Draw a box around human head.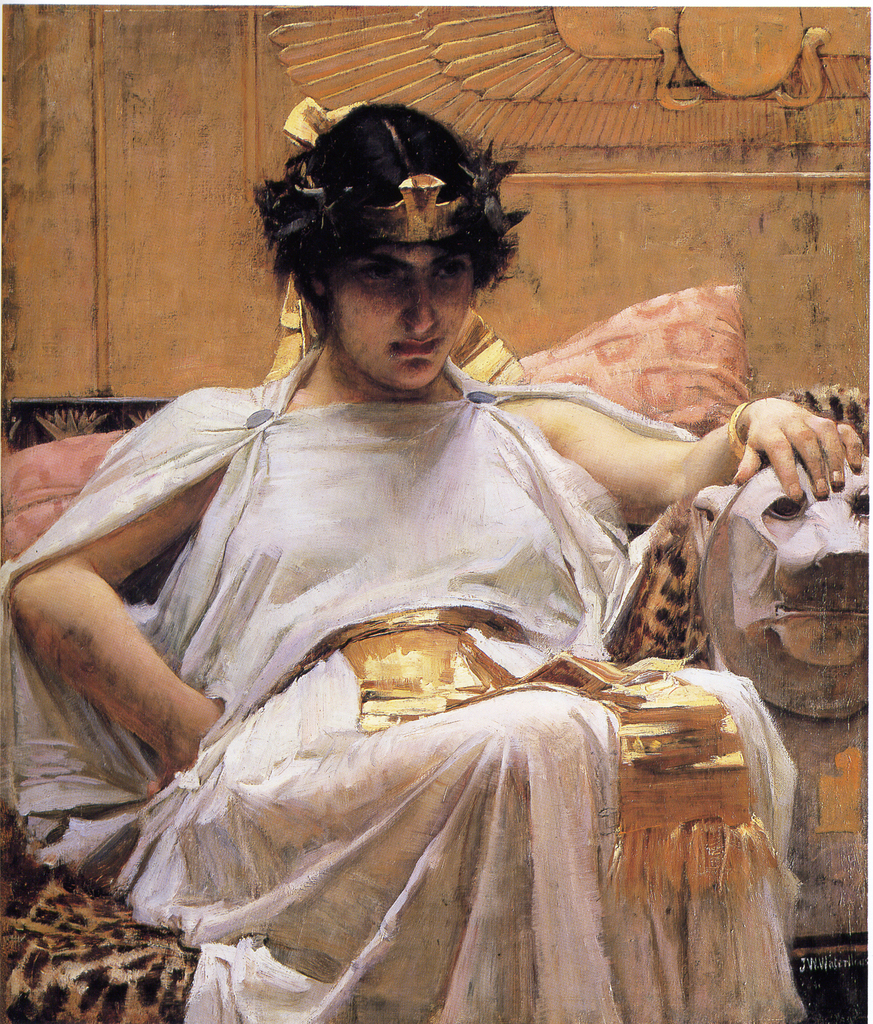
(251,101,539,357).
